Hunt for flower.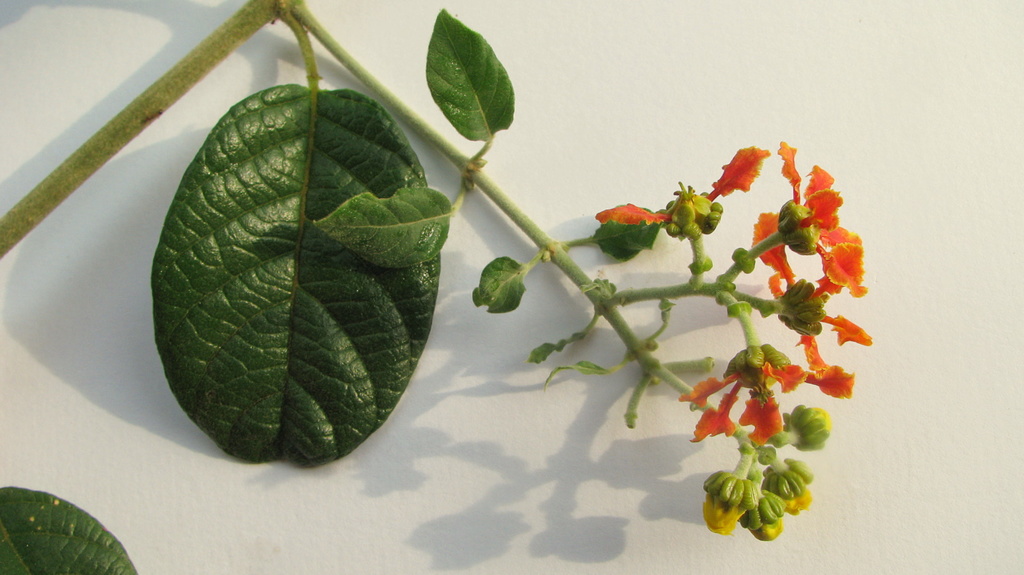
Hunted down at [x1=750, y1=211, x2=796, y2=296].
